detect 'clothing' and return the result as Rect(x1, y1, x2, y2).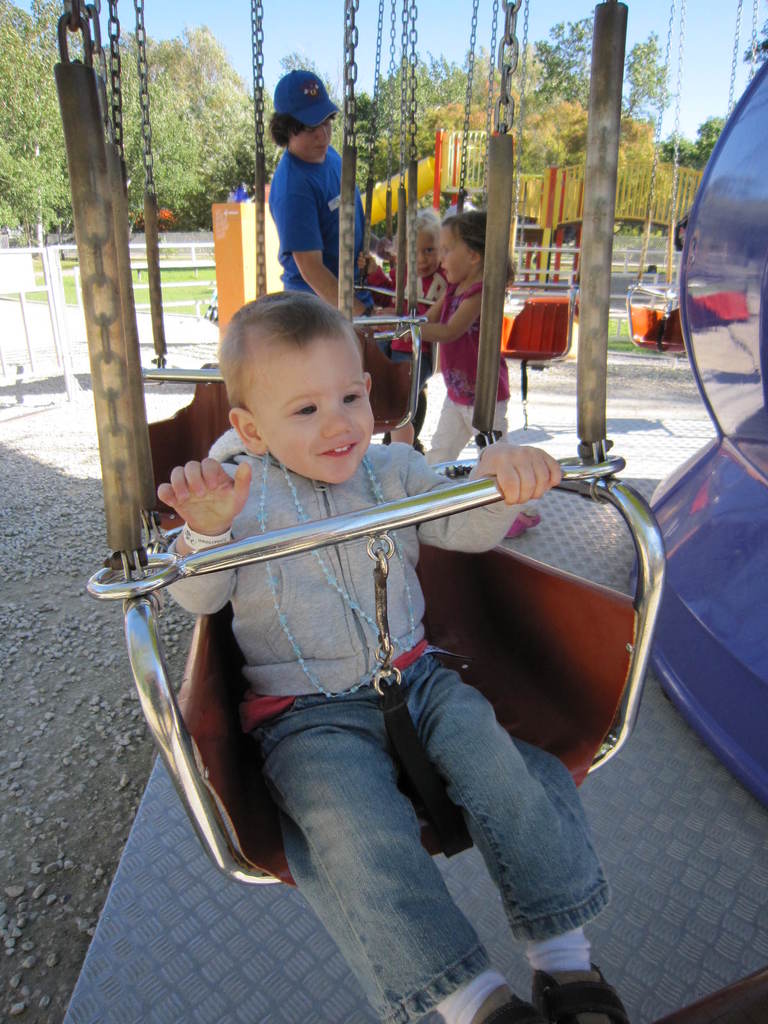
Rect(413, 268, 507, 456).
